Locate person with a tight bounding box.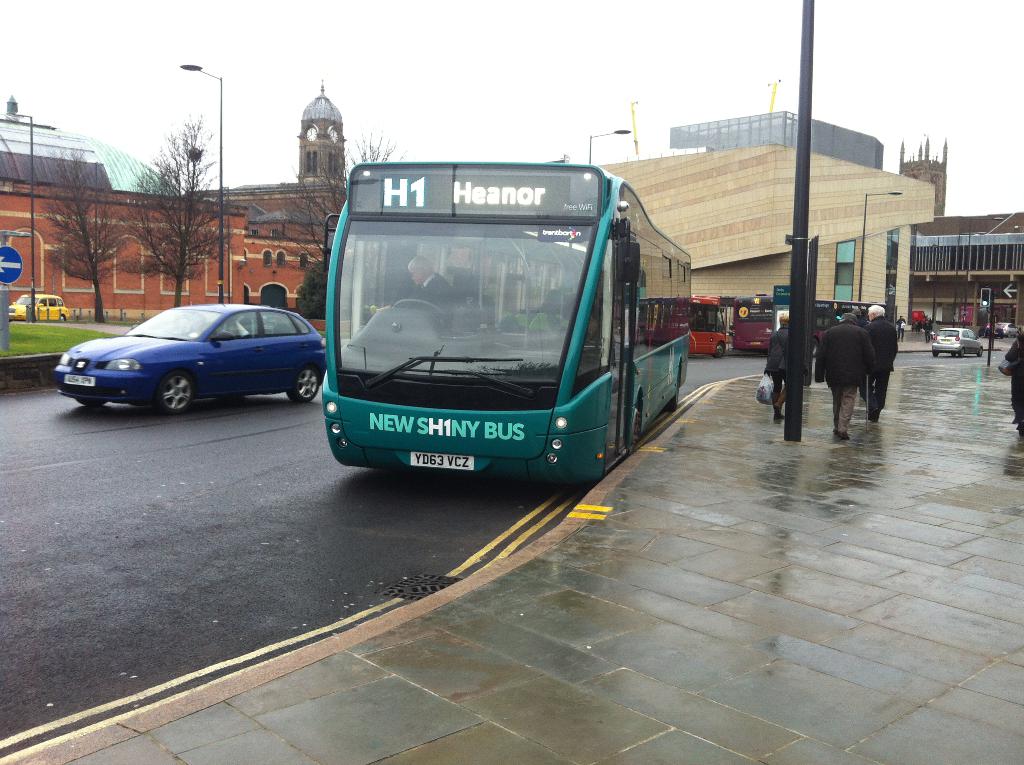
left=913, top=319, right=921, bottom=332.
